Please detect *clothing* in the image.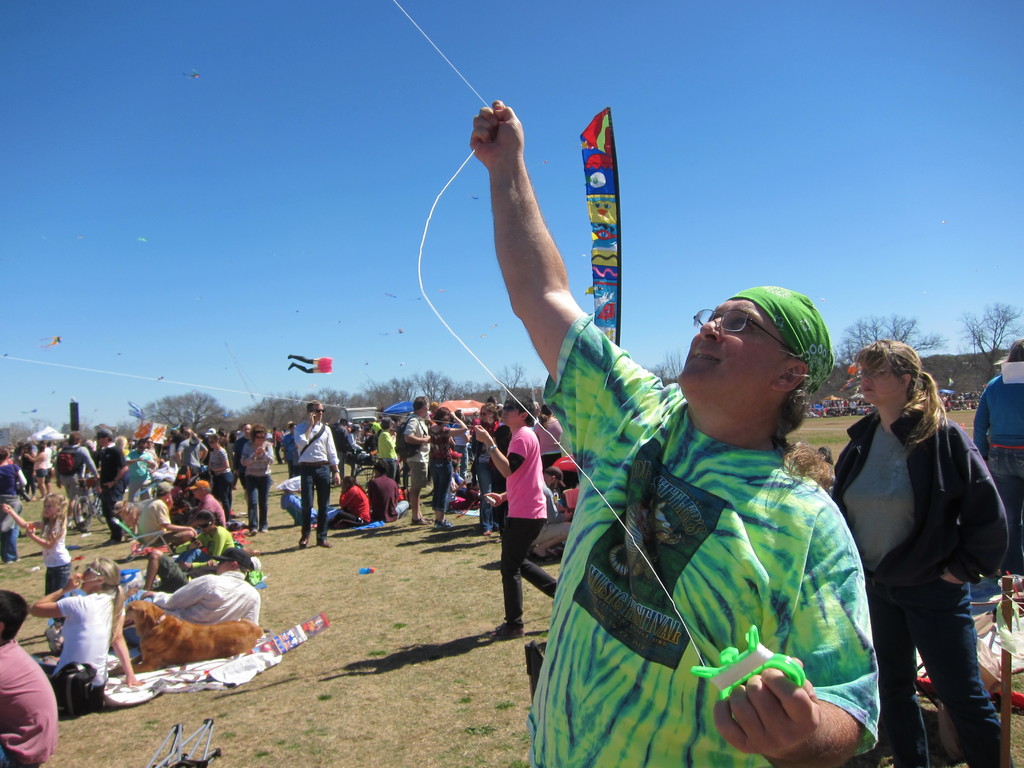
<box>394,404,431,516</box>.
